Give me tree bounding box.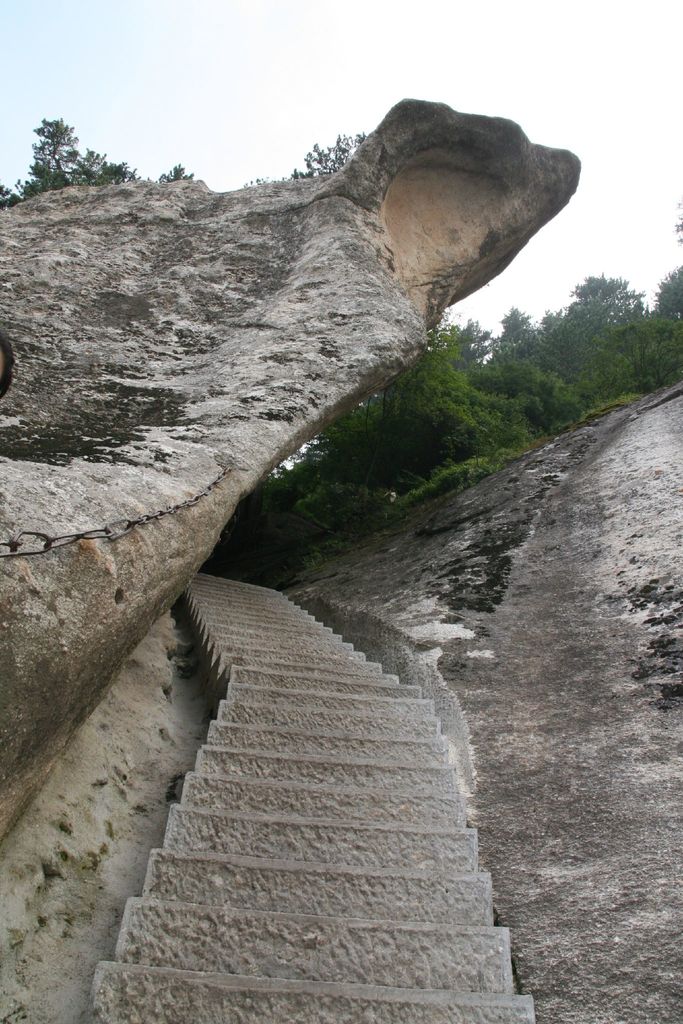
(306,399,379,480).
